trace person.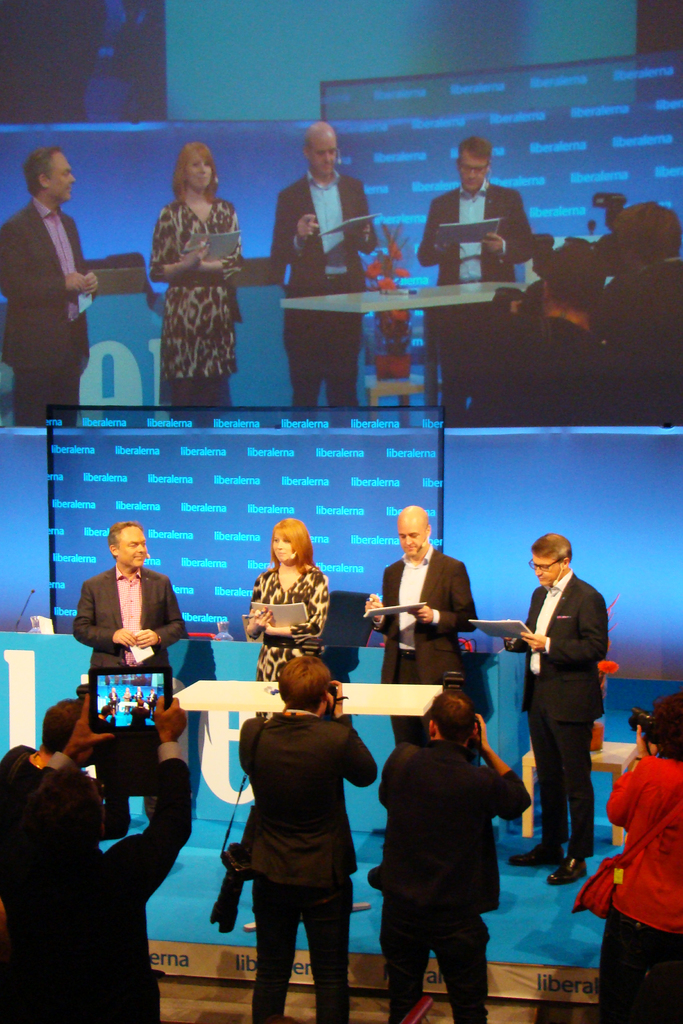
Traced to l=154, t=146, r=248, b=401.
